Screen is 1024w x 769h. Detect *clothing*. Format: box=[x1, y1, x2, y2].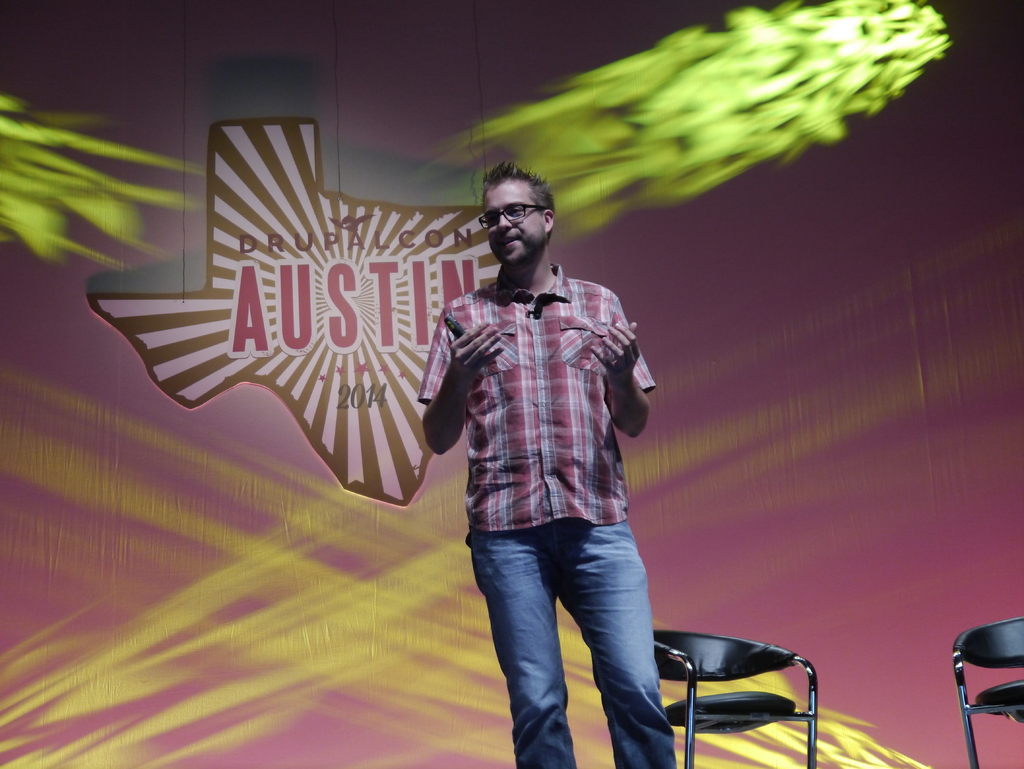
box=[421, 189, 670, 708].
